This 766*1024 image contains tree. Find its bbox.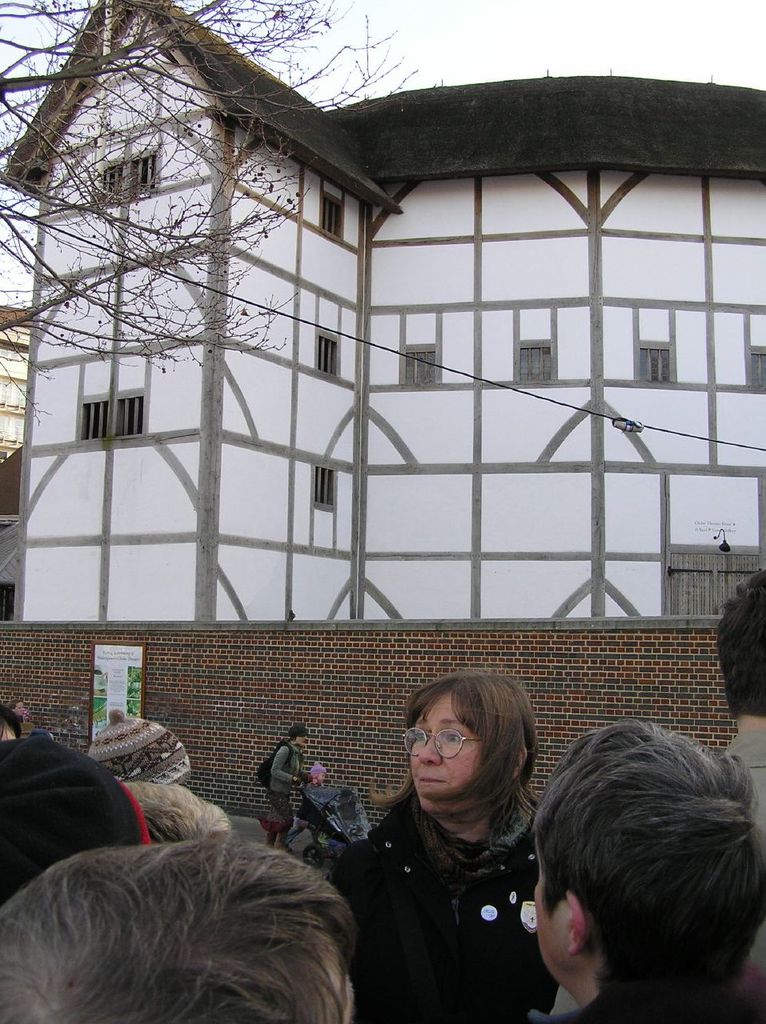
(left=3, top=0, right=423, bottom=431).
